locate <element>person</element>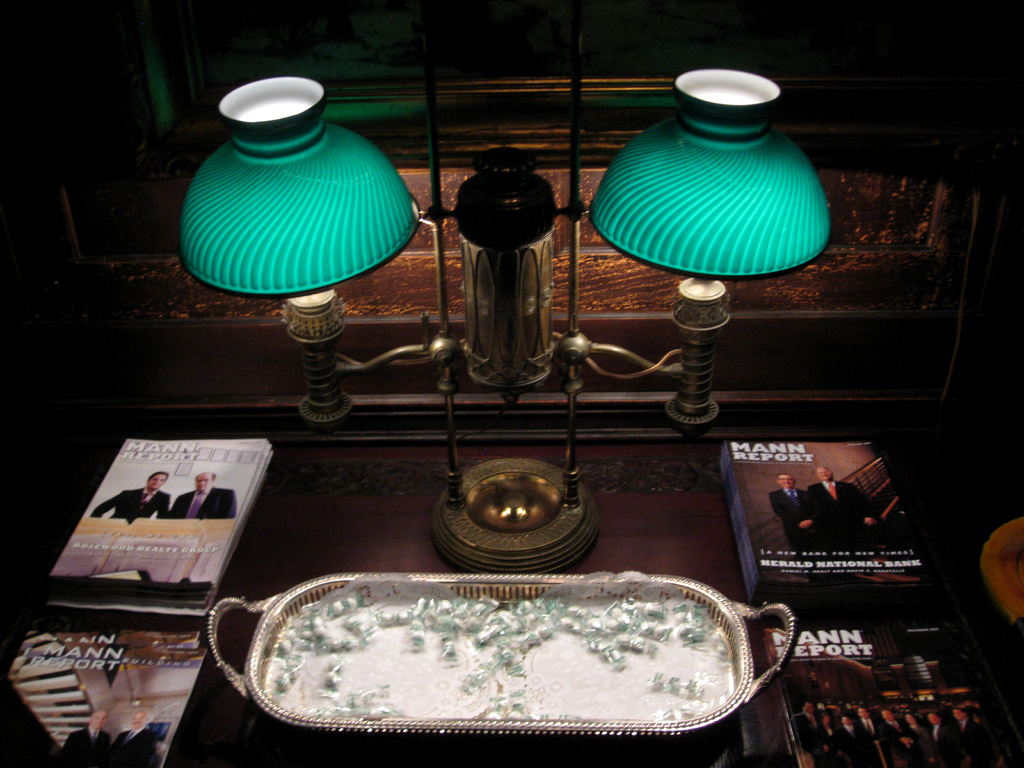
58:710:112:767
